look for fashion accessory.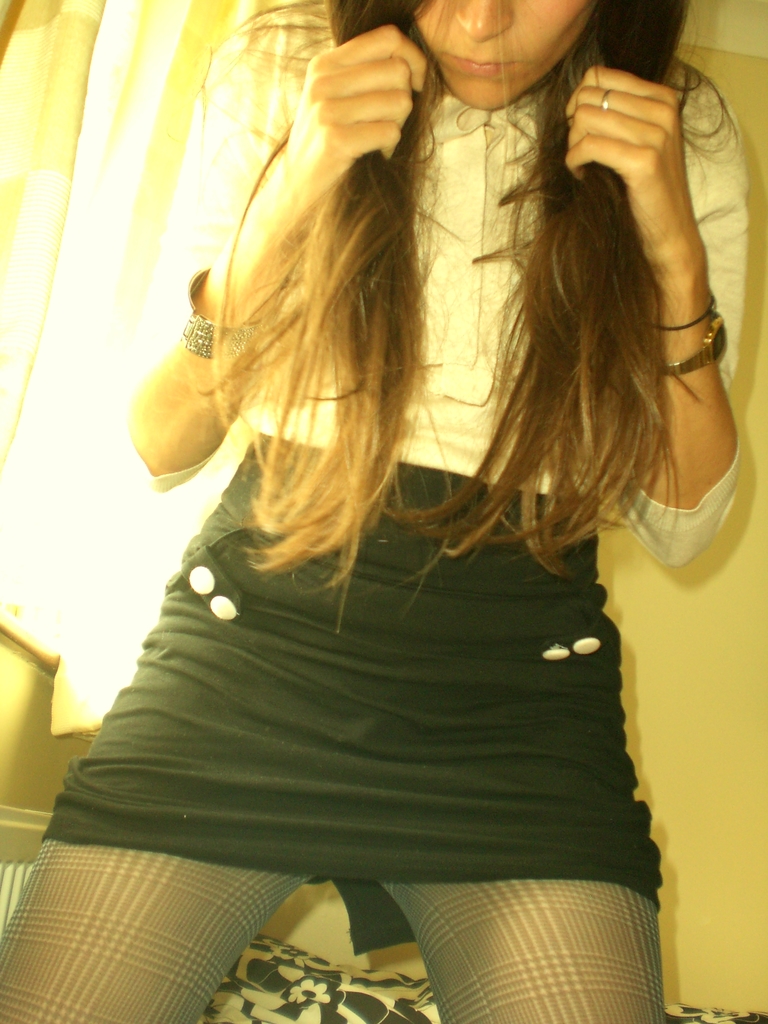
Found: 595,87,616,111.
